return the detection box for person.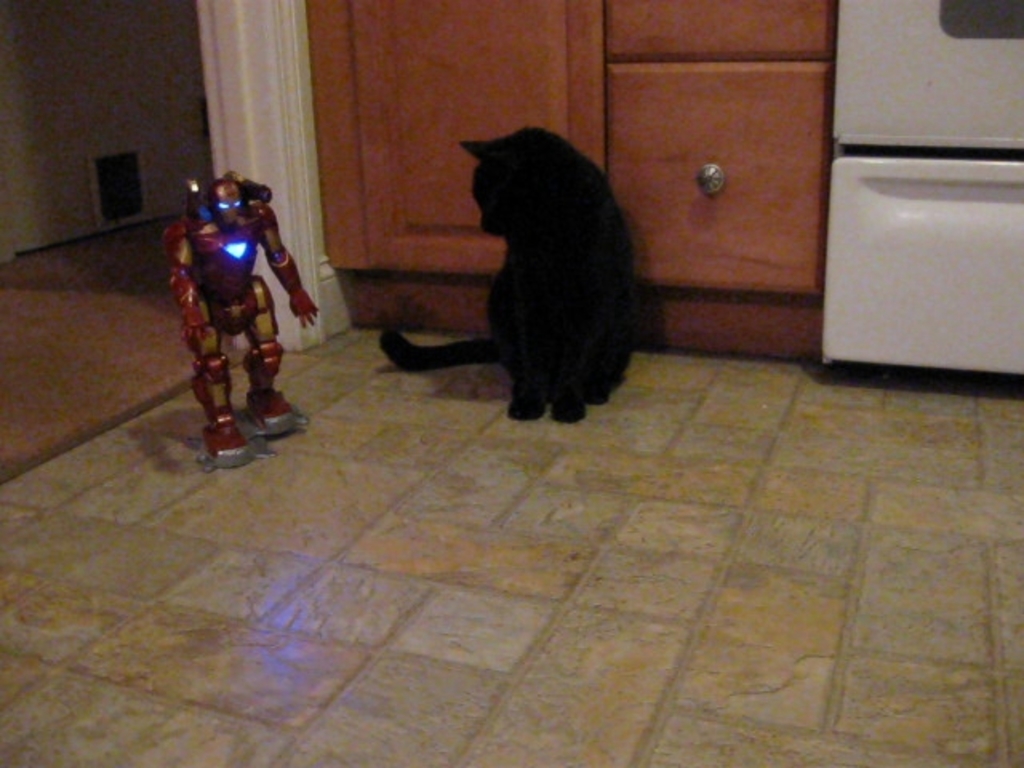
l=163, t=133, r=301, b=459.
